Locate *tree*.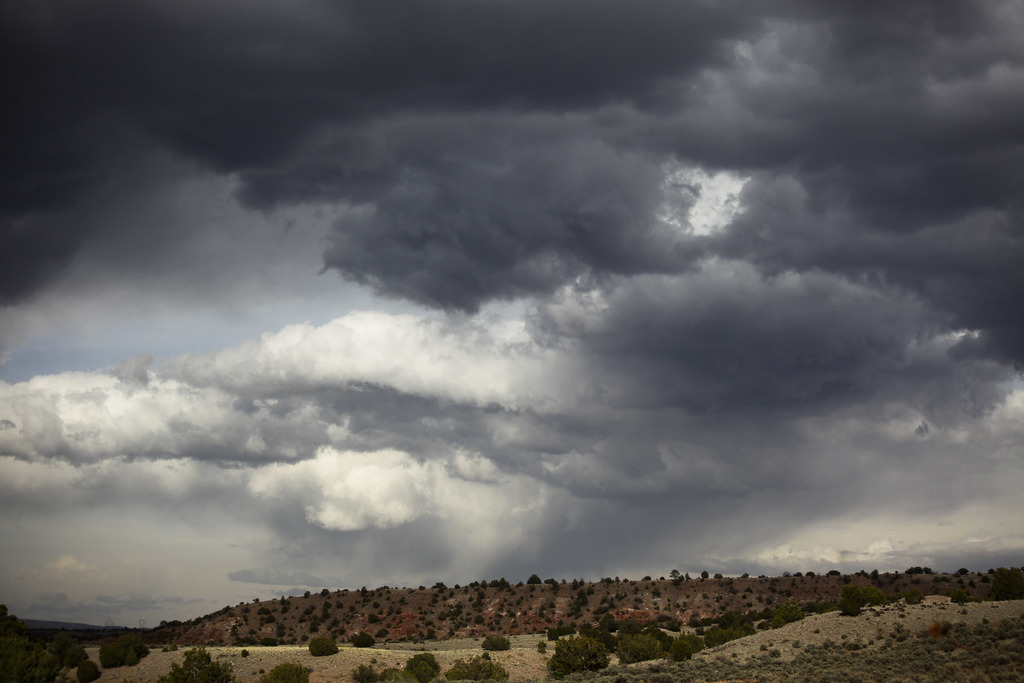
Bounding box: <box>864,584,889,606</box>.
